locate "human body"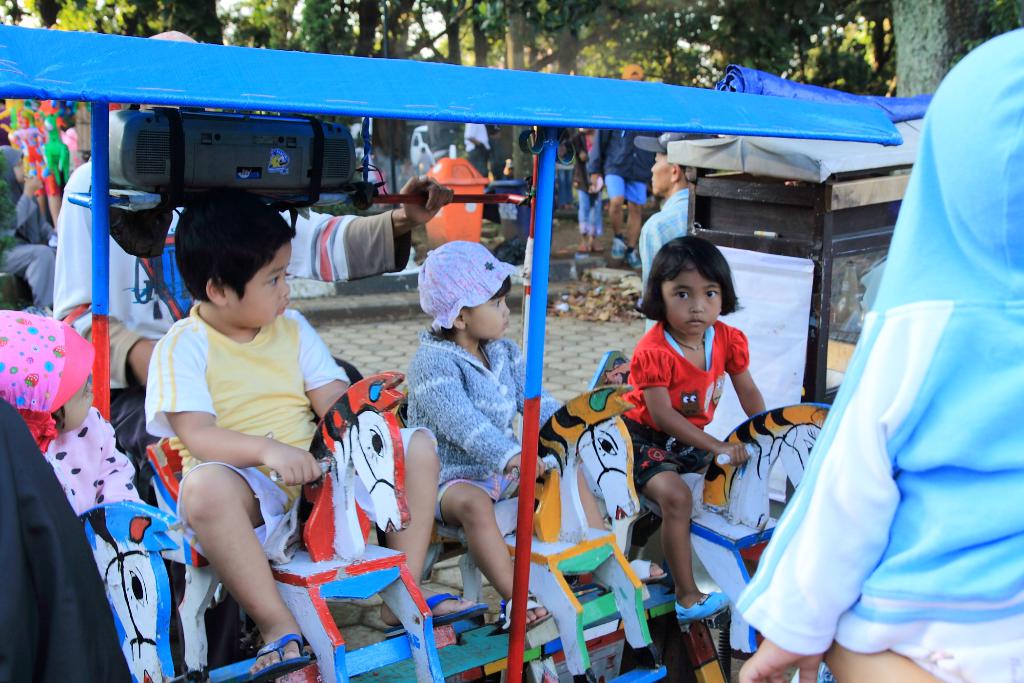
rect(406, 242, 564, 620)
